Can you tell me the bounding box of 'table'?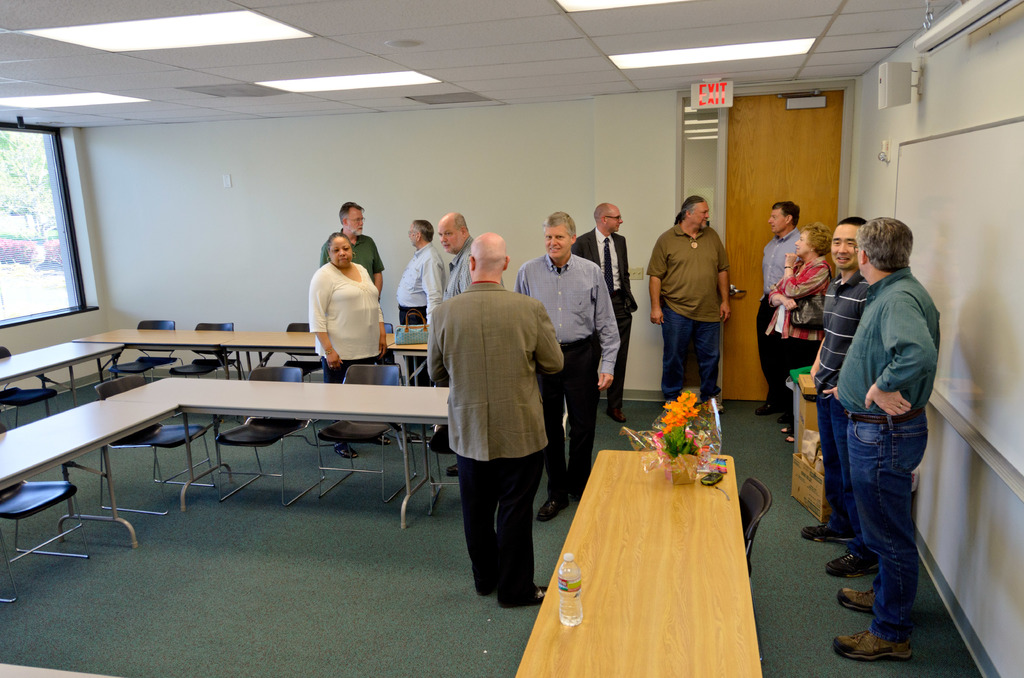
[0,376,451,611].
